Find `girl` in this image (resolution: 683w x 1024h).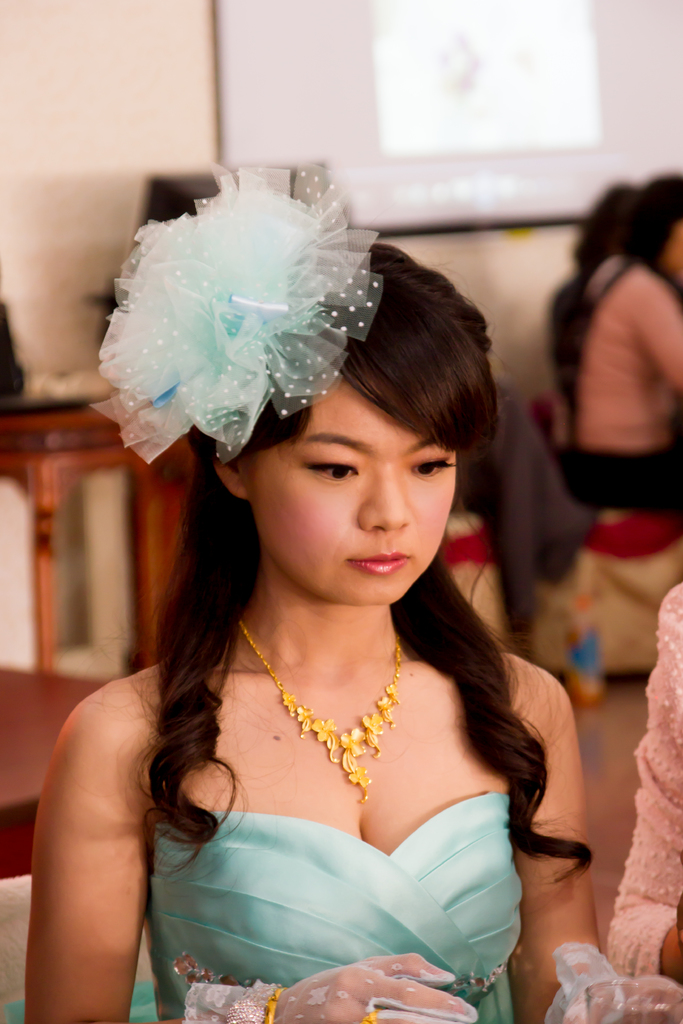
locate(547, 161, 682, 526).
